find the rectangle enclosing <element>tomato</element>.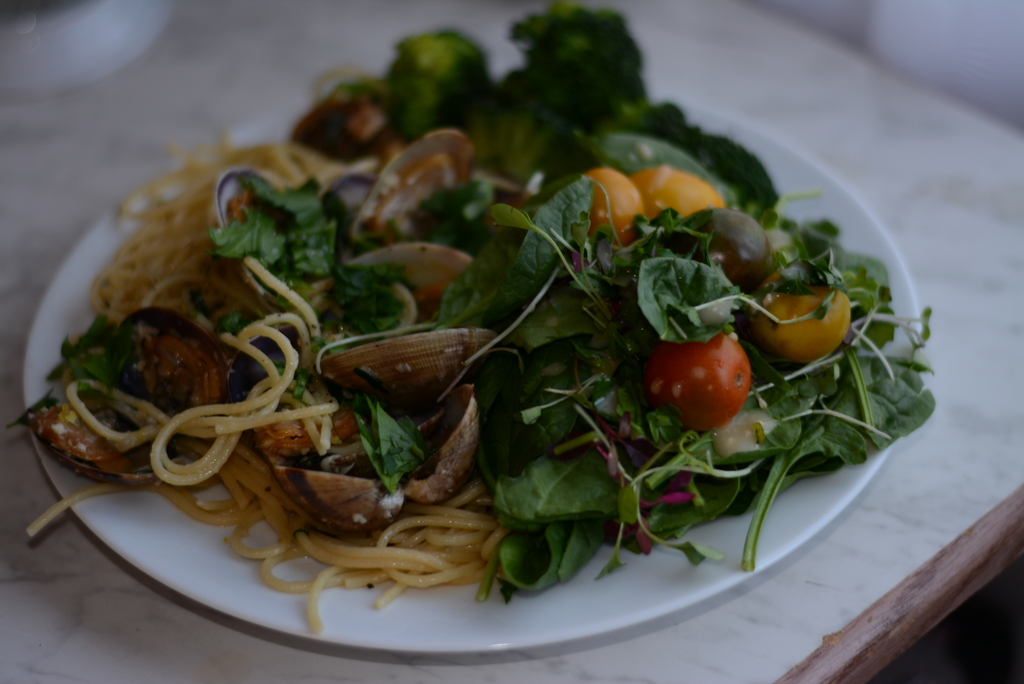
x1=651 y1=331 x2=756 y2=422.
